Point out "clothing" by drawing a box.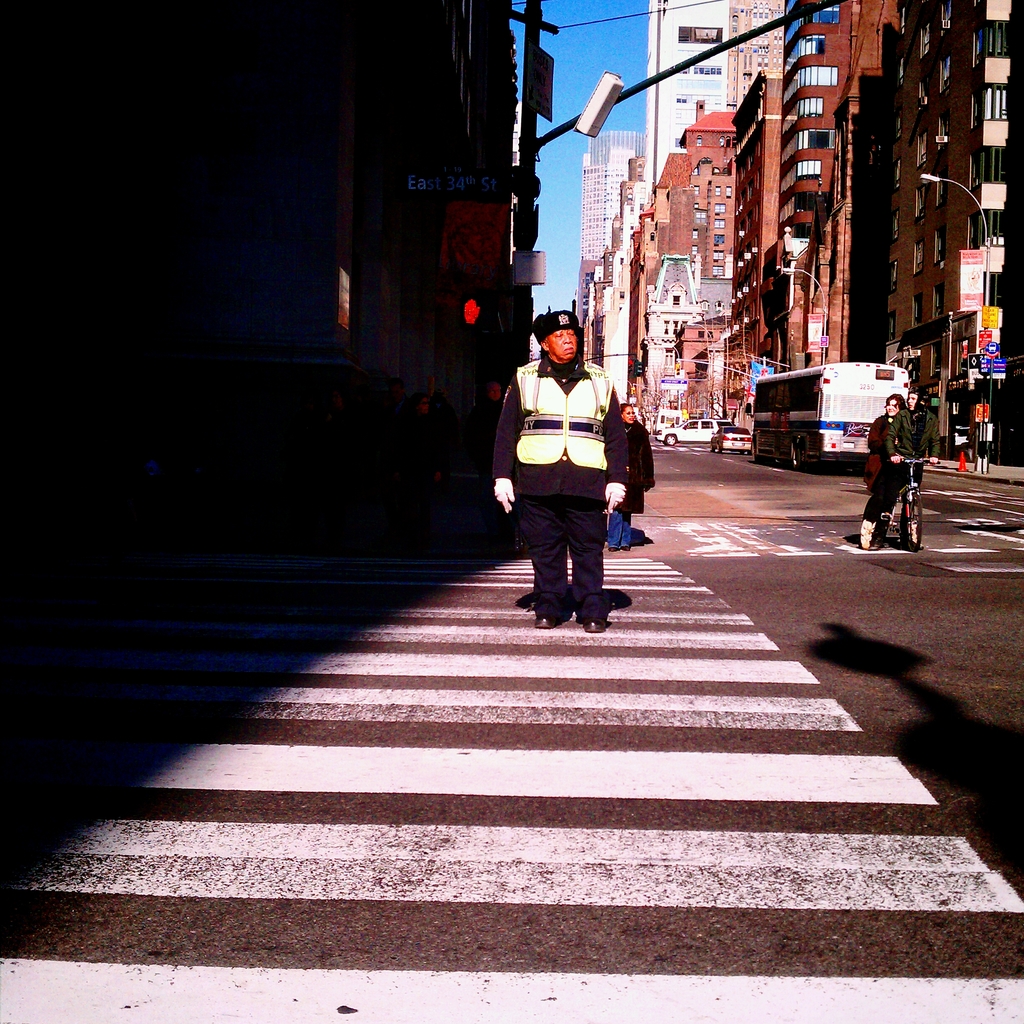
select_region(608, 417, 655, 547).
